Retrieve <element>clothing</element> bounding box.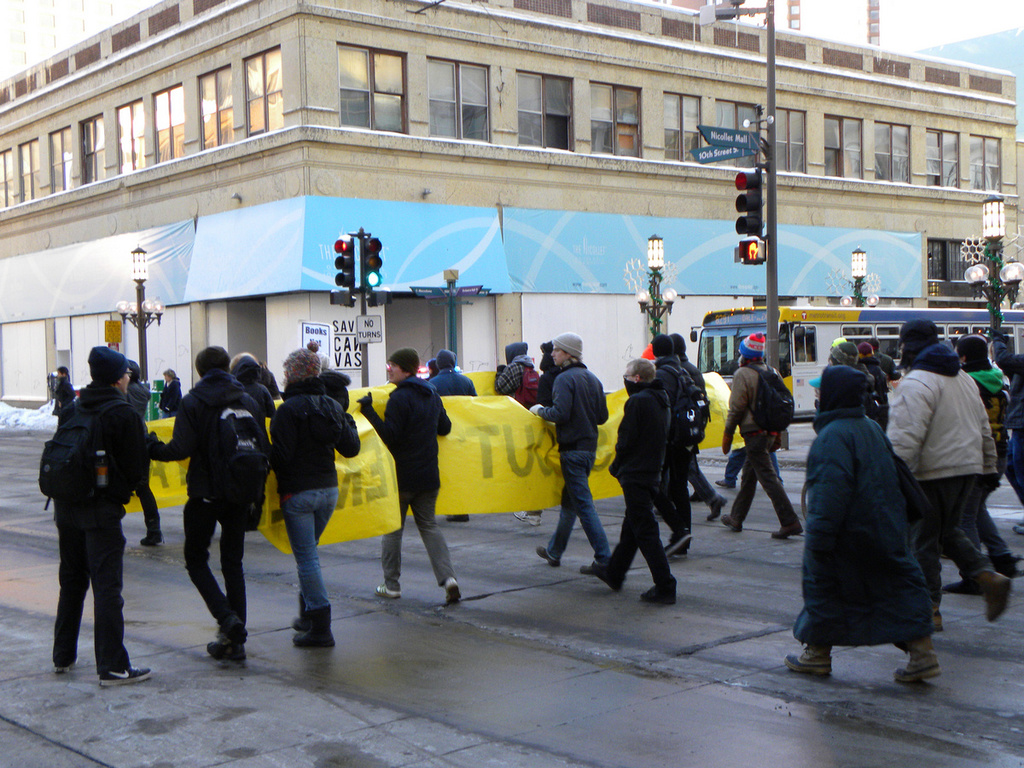
Bounding box: box=[538, 360, 608, 561].
